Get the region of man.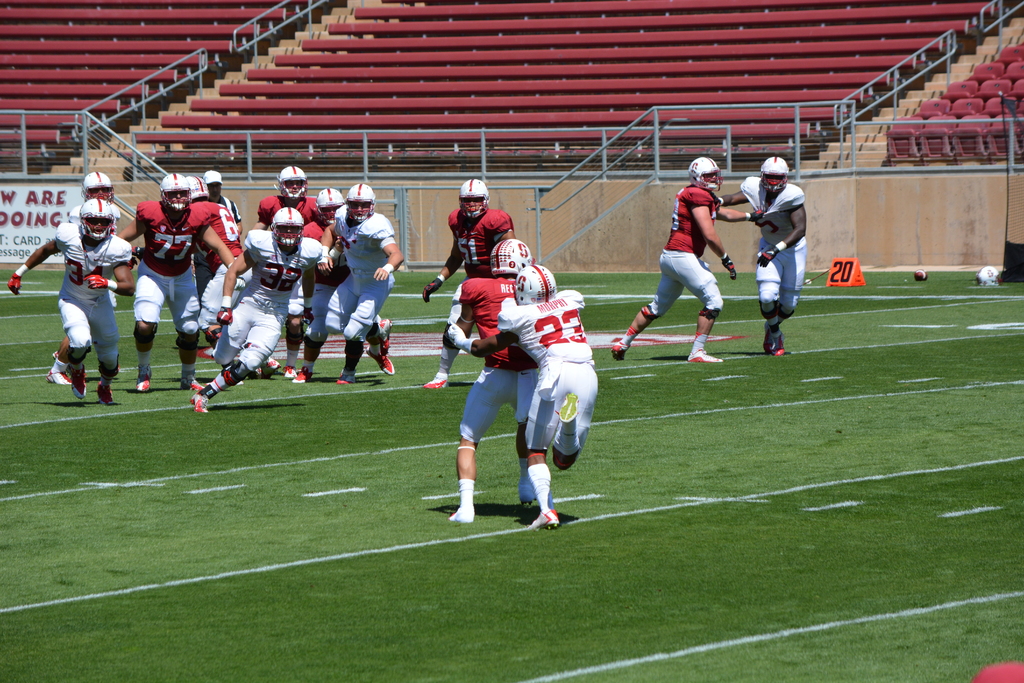
box(711, 154, 808, 357).
